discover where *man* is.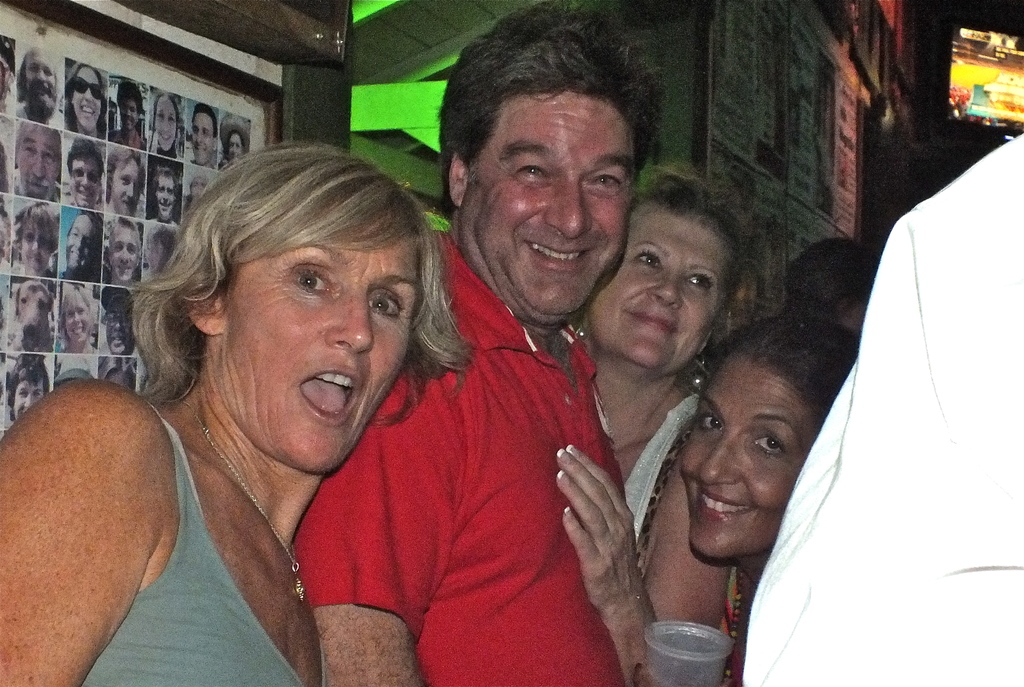
Discovered at {"x1": 295, "y1": 3, "x2": 658, "y2": 679}.
